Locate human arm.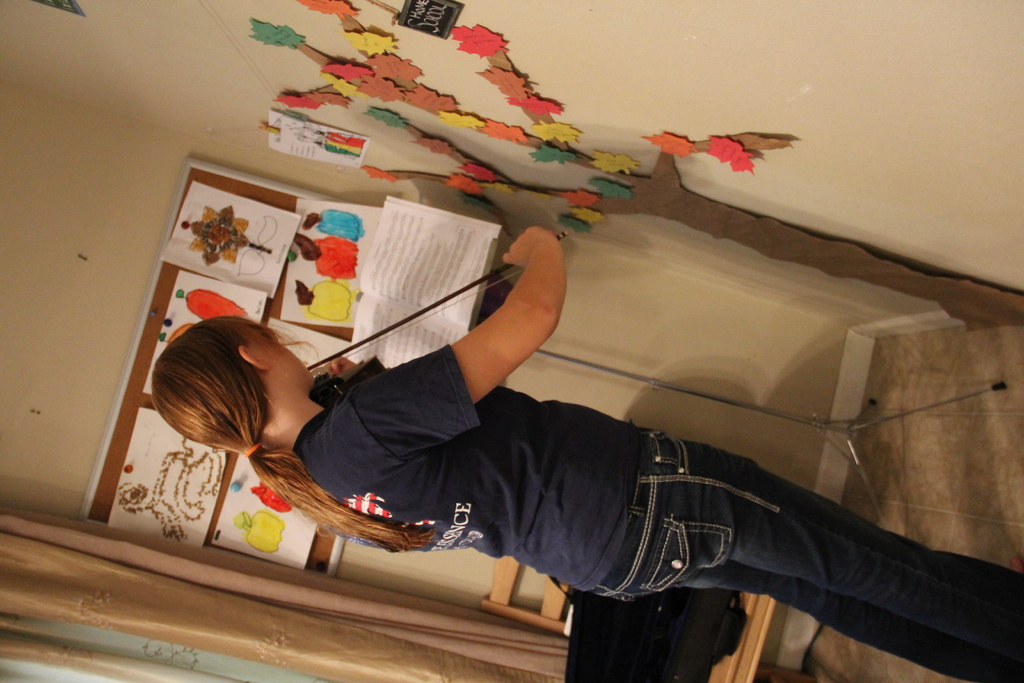
Bounding box: [328, 357, 358, 375].
